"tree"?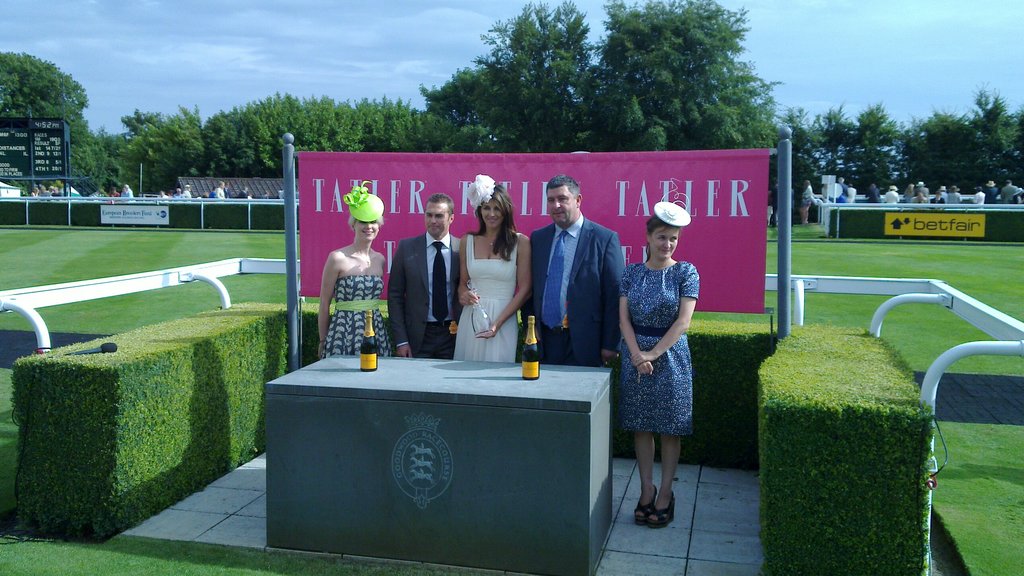
[6, 37, 90, 197]
